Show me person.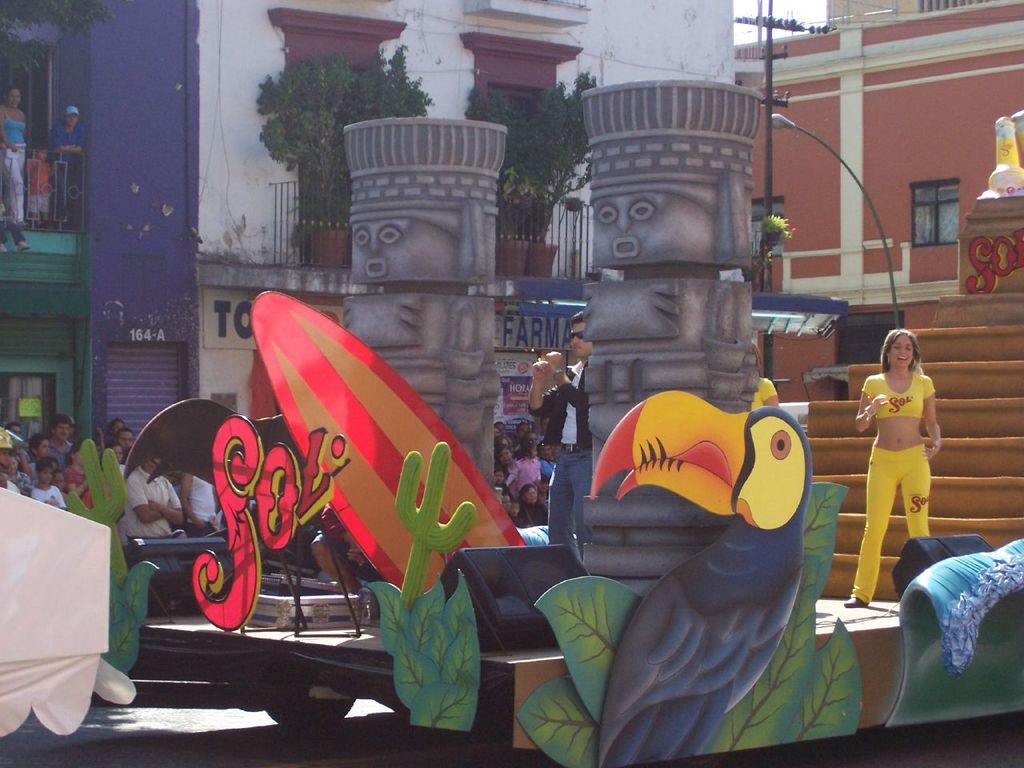
person is here: 862, 317, 951, 593.
